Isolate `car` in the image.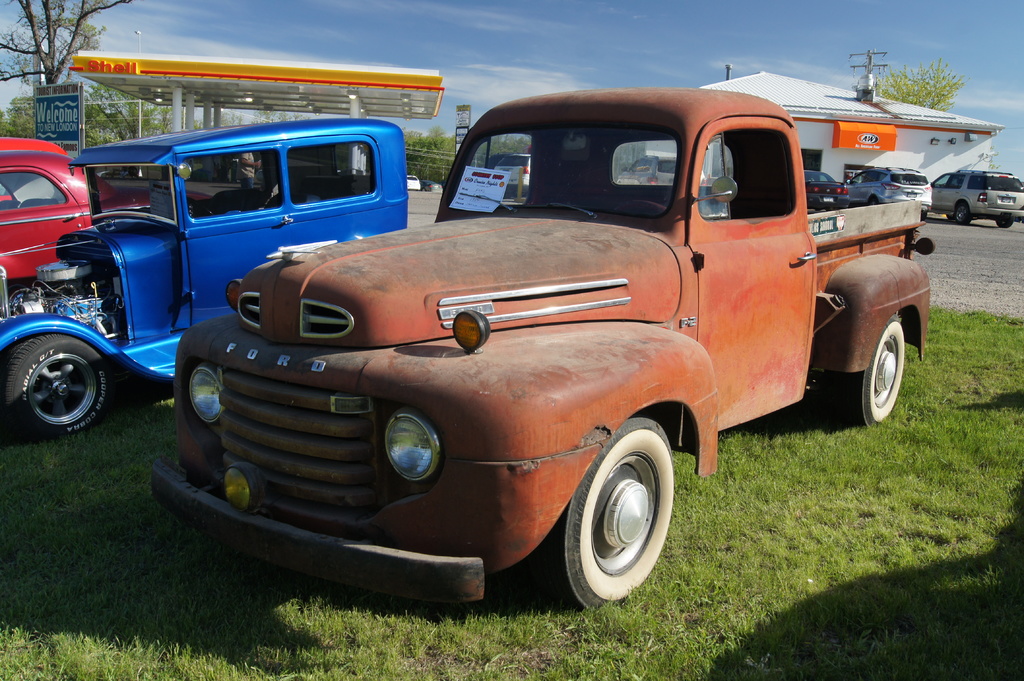
Isolated region: 931/150/1015/213.
